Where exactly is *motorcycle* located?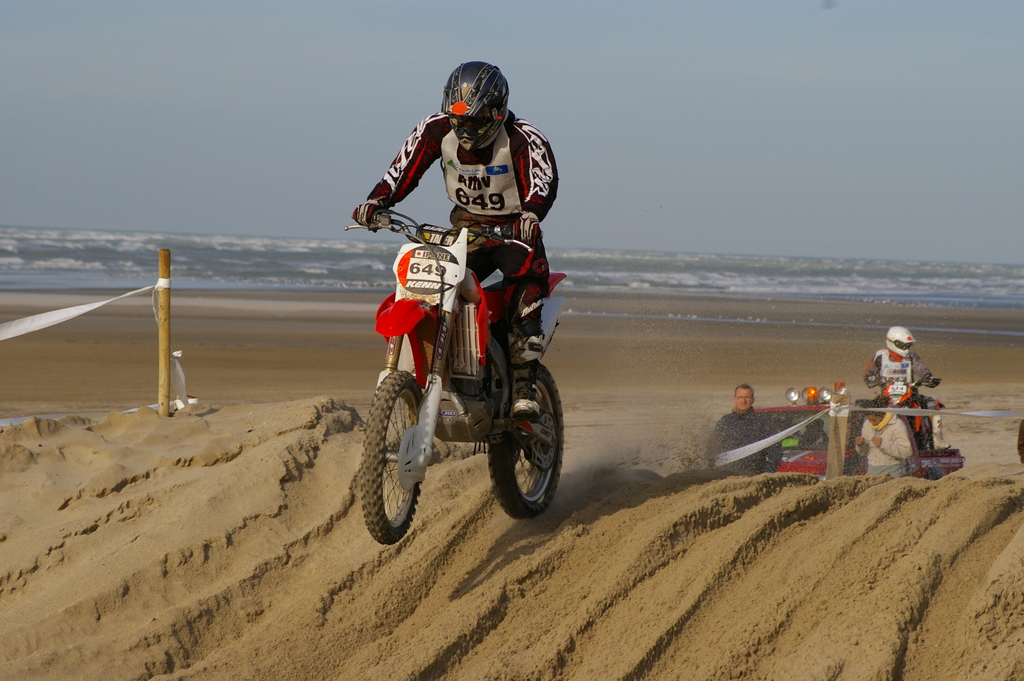
Its bounding box is [left=350, top=197, right=579, bottom=542].
